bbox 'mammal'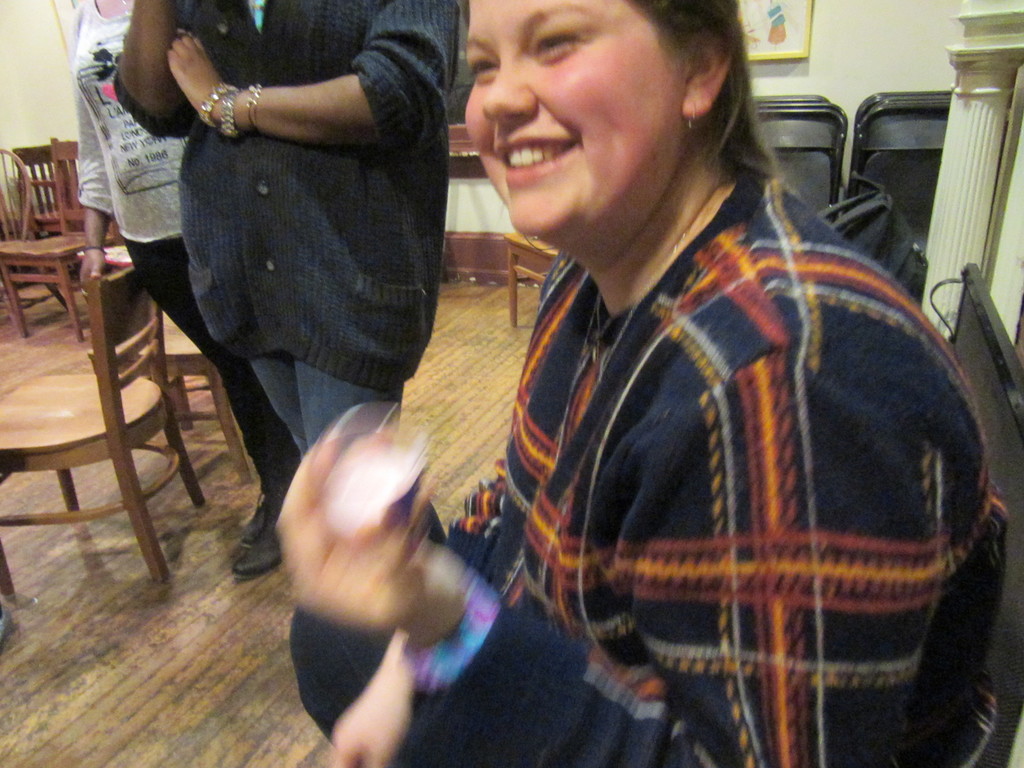
{"x1": 114, "y1": 0, "x2": 460, "y2": 540}
